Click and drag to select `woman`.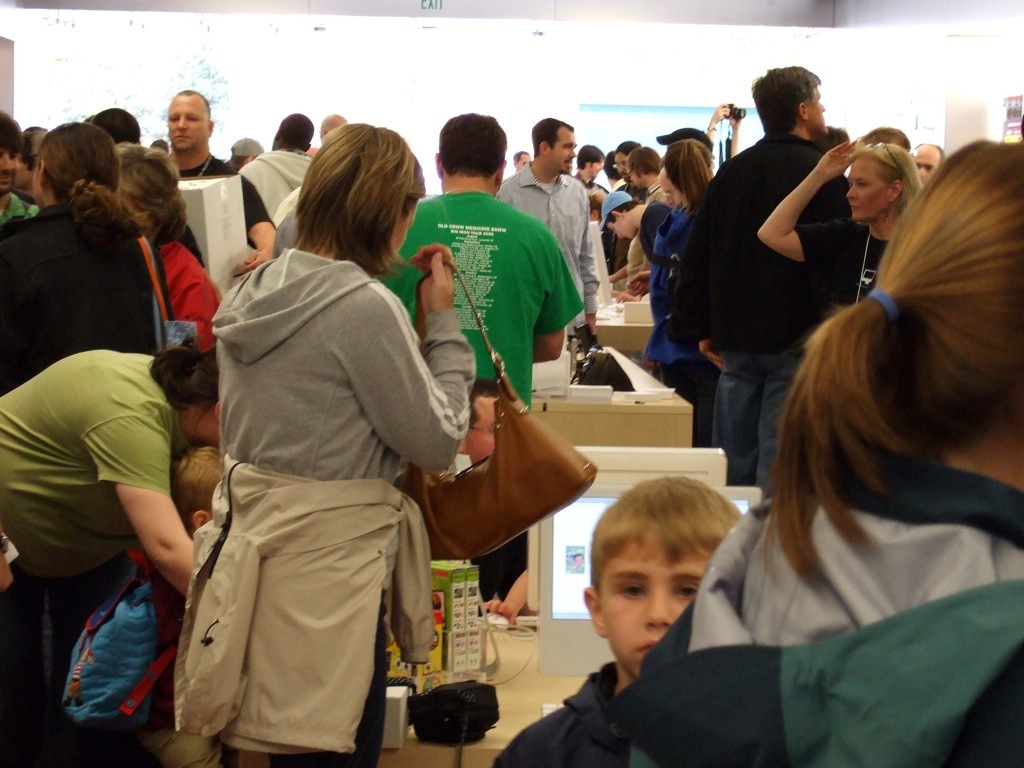
Selection: bbox=[649, 141, 713, 444].
